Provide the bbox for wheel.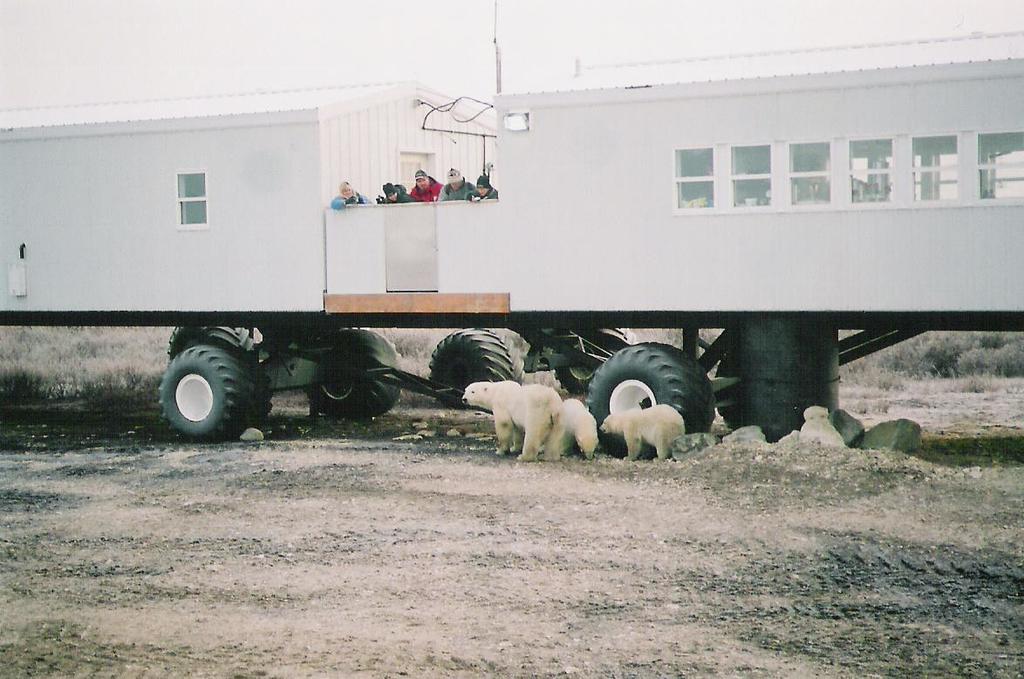
[429,331,522,410].
